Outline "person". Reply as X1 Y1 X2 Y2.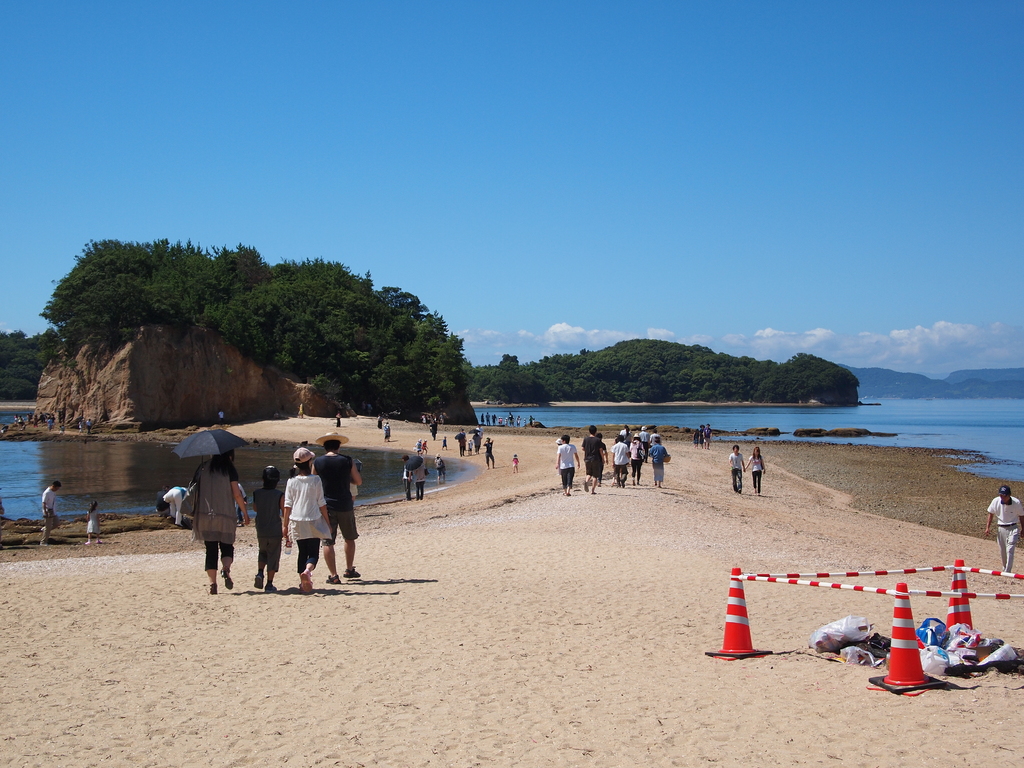
650 442 671 480.
